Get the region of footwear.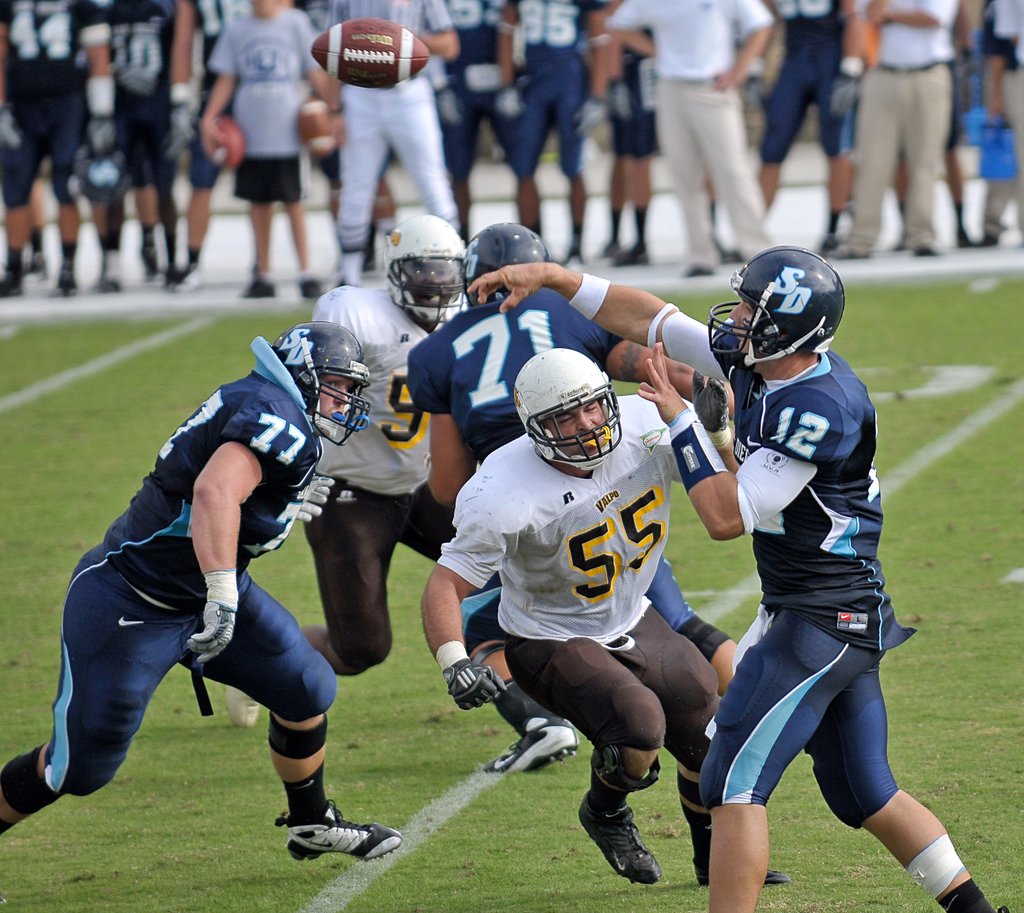
l=579, t=805, r=658, b=886.
